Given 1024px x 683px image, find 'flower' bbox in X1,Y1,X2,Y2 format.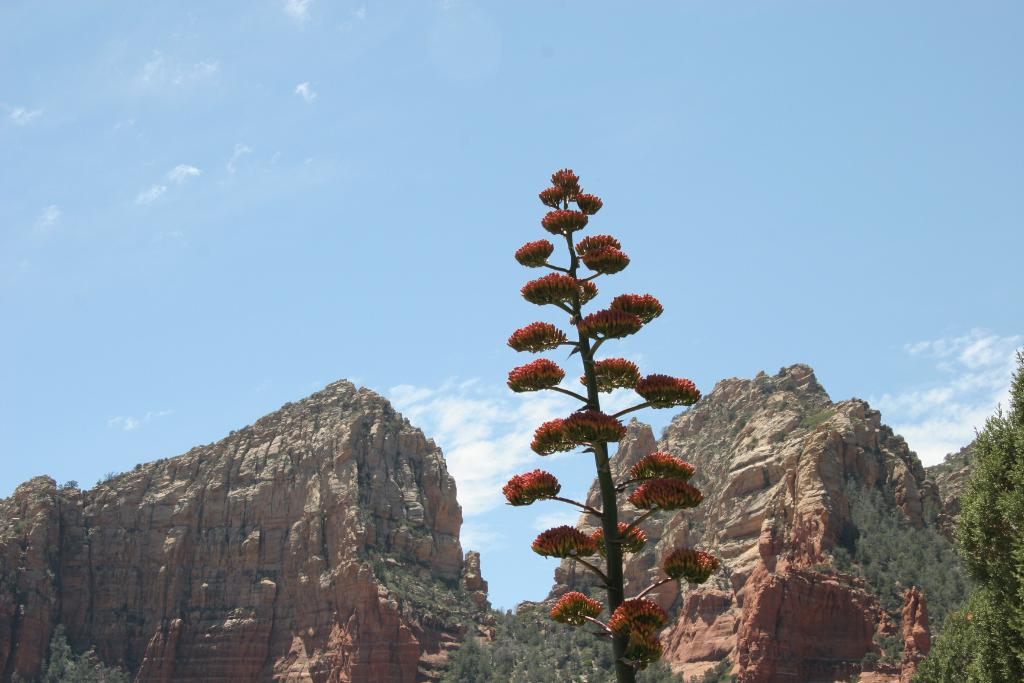
519,270,605,303.
